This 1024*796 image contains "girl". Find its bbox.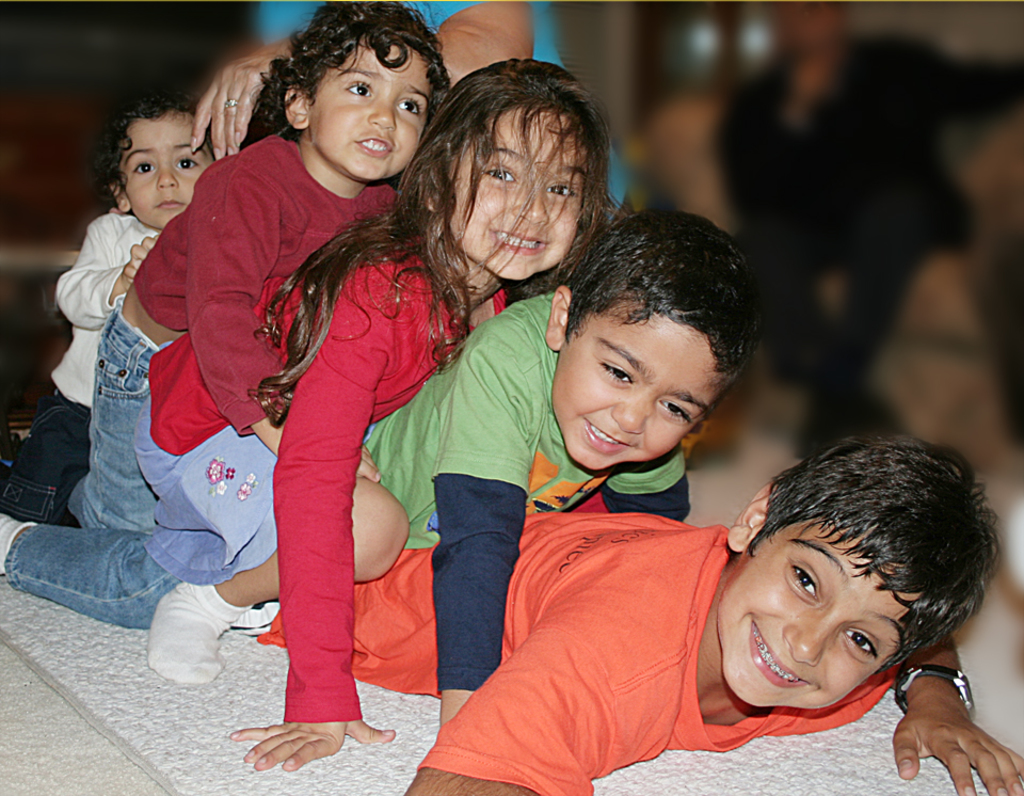
(128,54,626,771).
